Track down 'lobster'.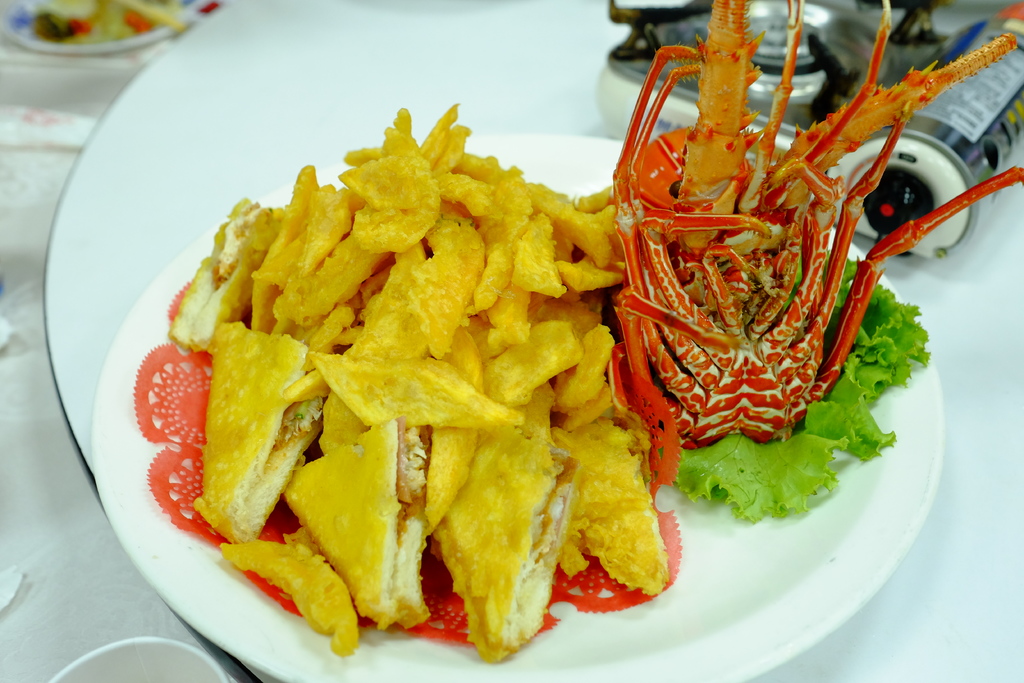
Tracked to [x1=602, y1=0, x2=1023, y2=500].
